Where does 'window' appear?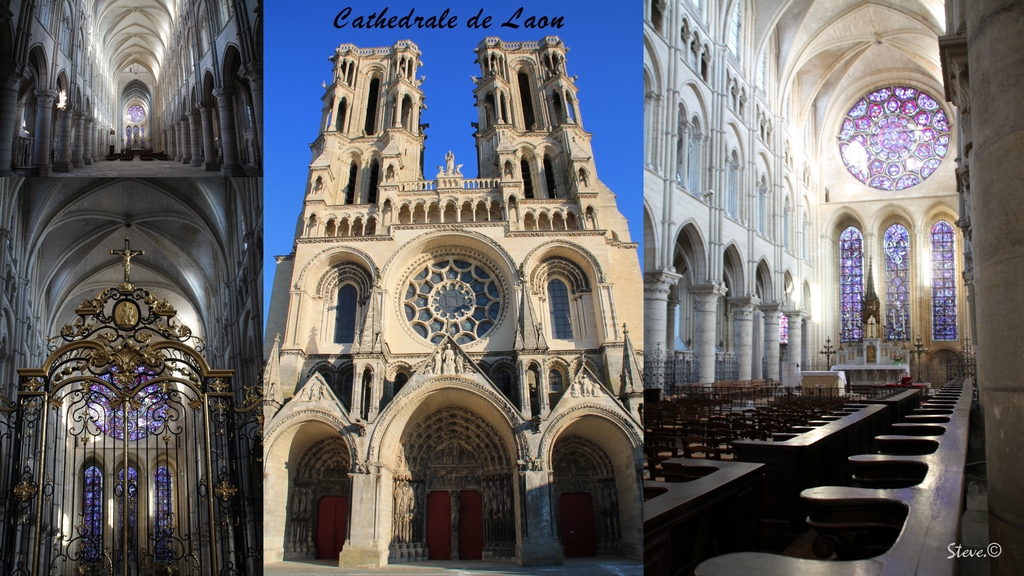
Appears at (721,122,742,221).
